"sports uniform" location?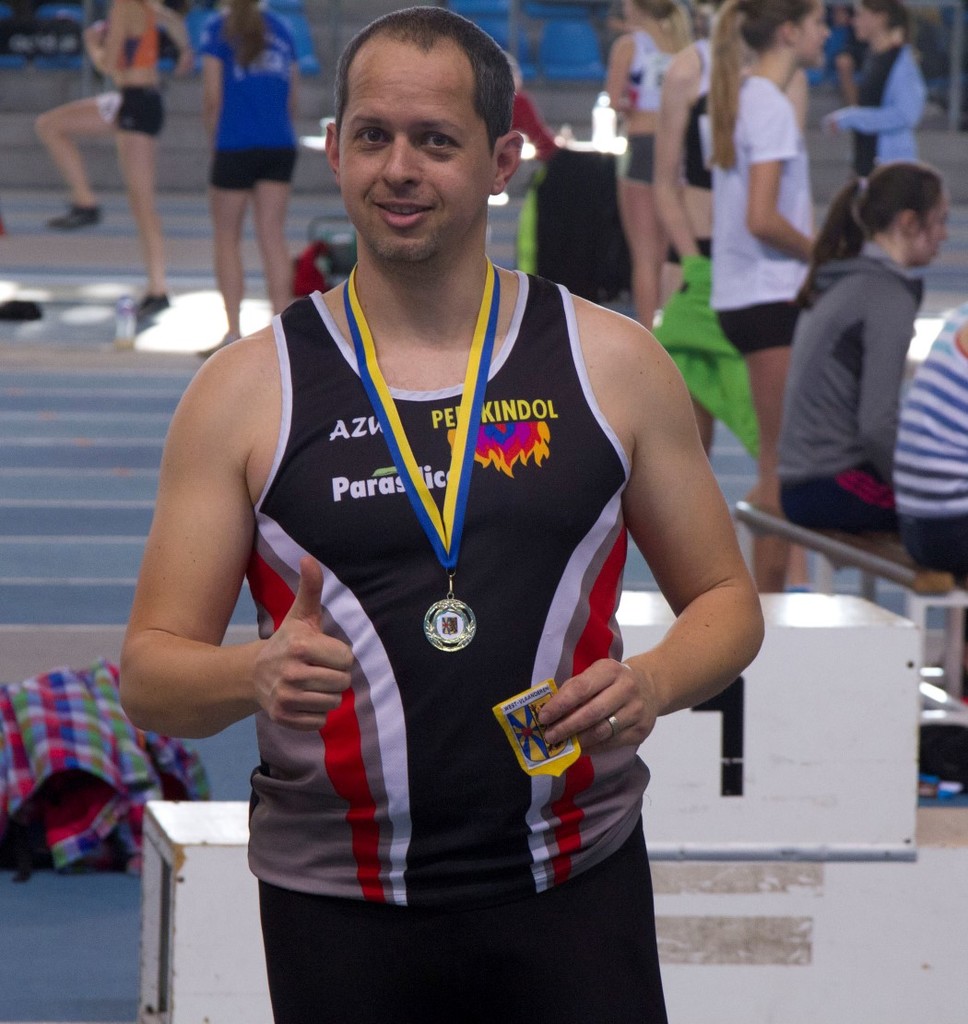
locate(243, 265, 637, 906)
